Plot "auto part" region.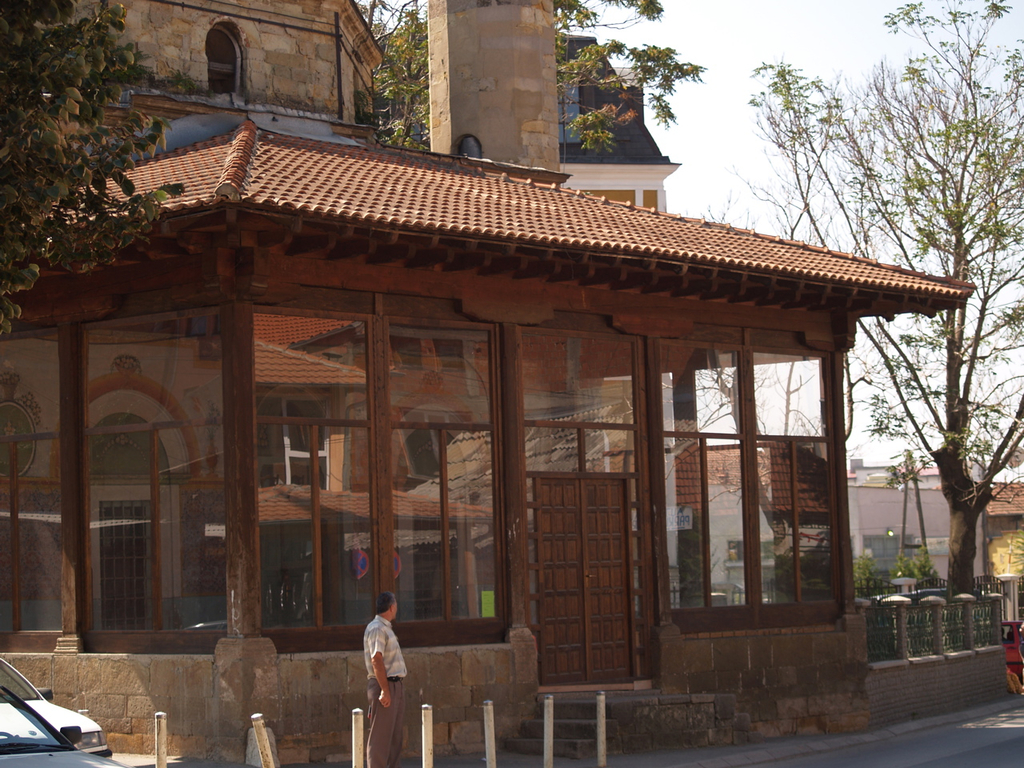
Plotted at l=55, t=726, r=80, b=746.
